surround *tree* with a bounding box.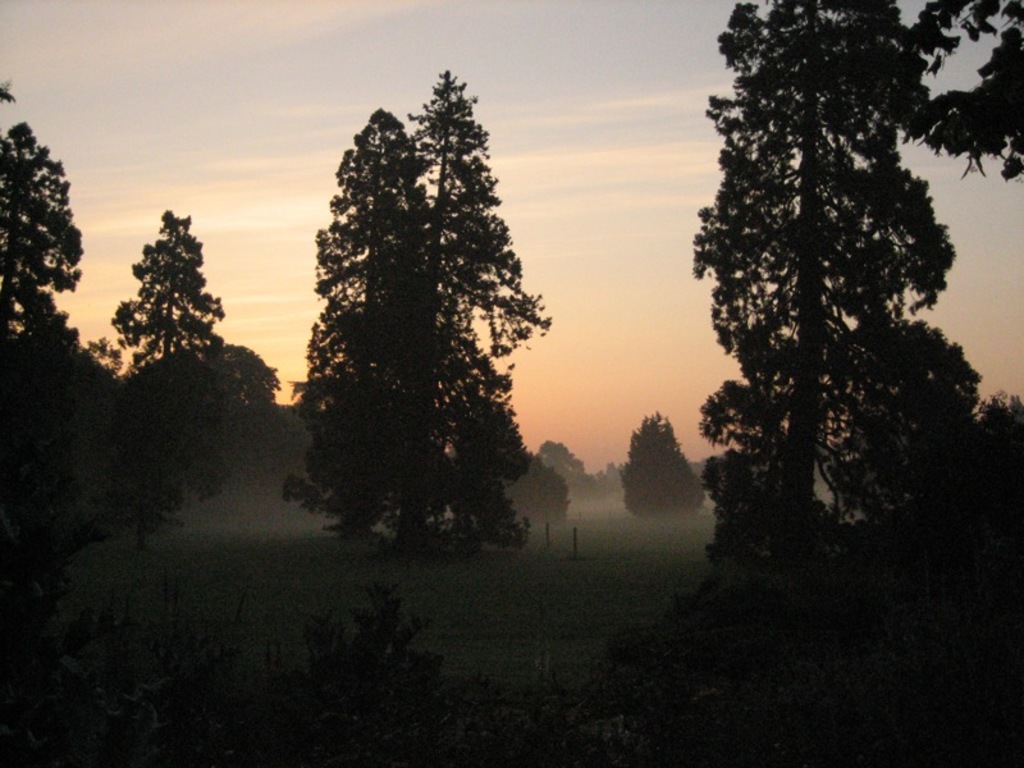
region(114, 211, 221, 372).
